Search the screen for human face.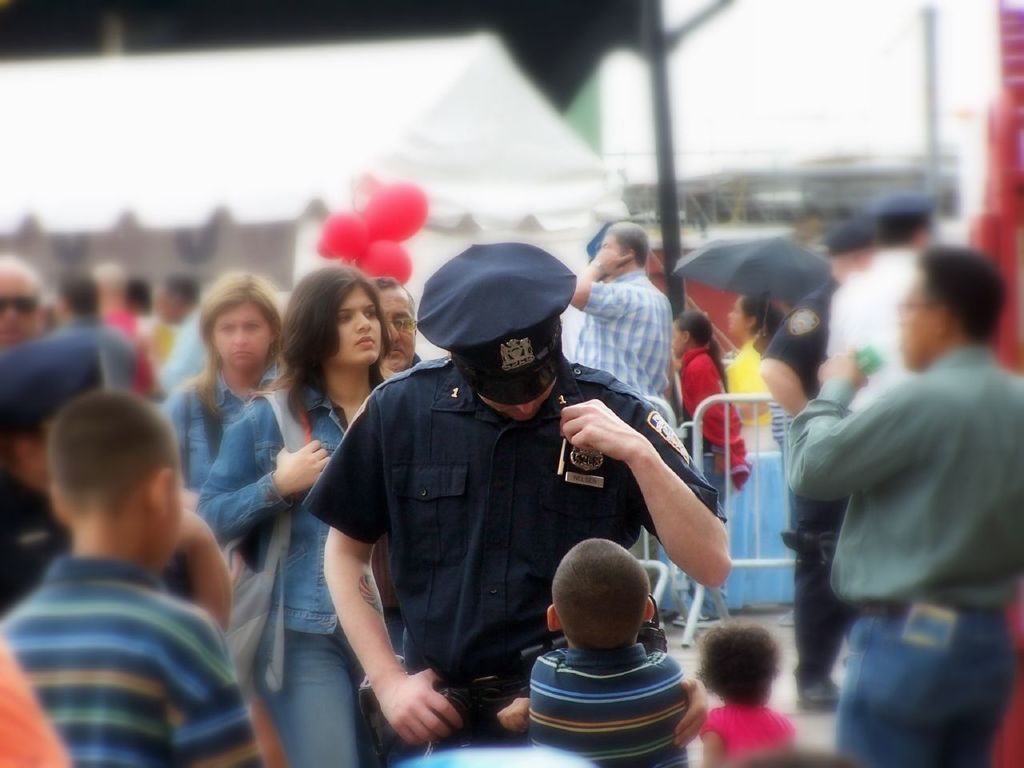
Found at BBox(214, 300, 264, 362).
